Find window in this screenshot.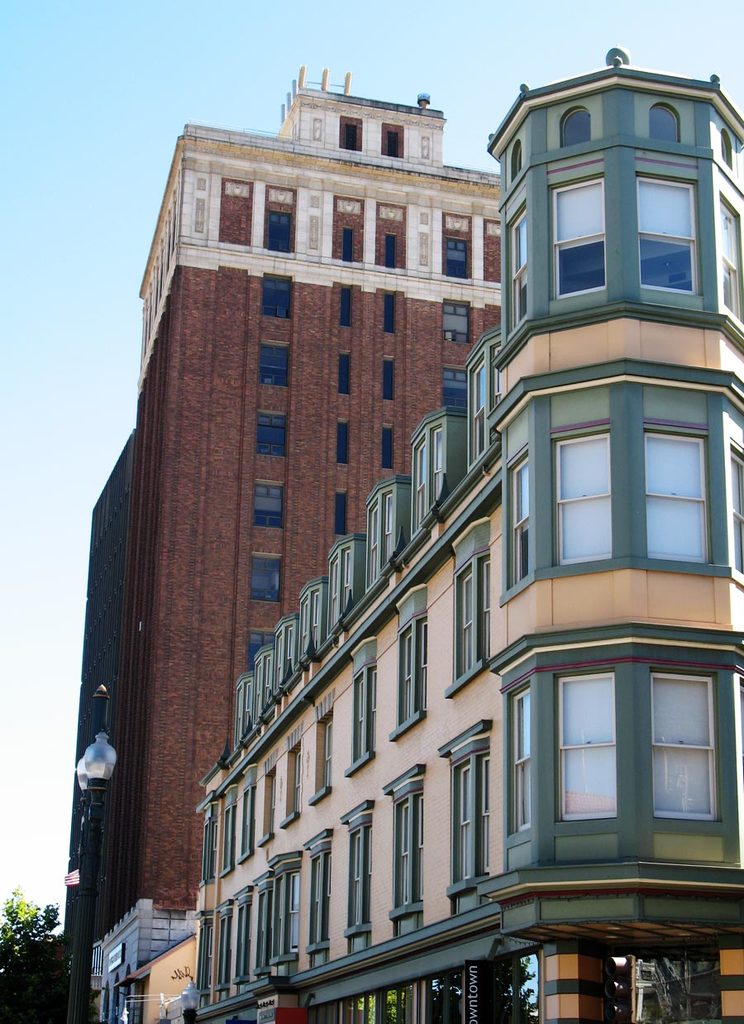
The bounding box for window is l=641, t=176, r=698, b=298.
